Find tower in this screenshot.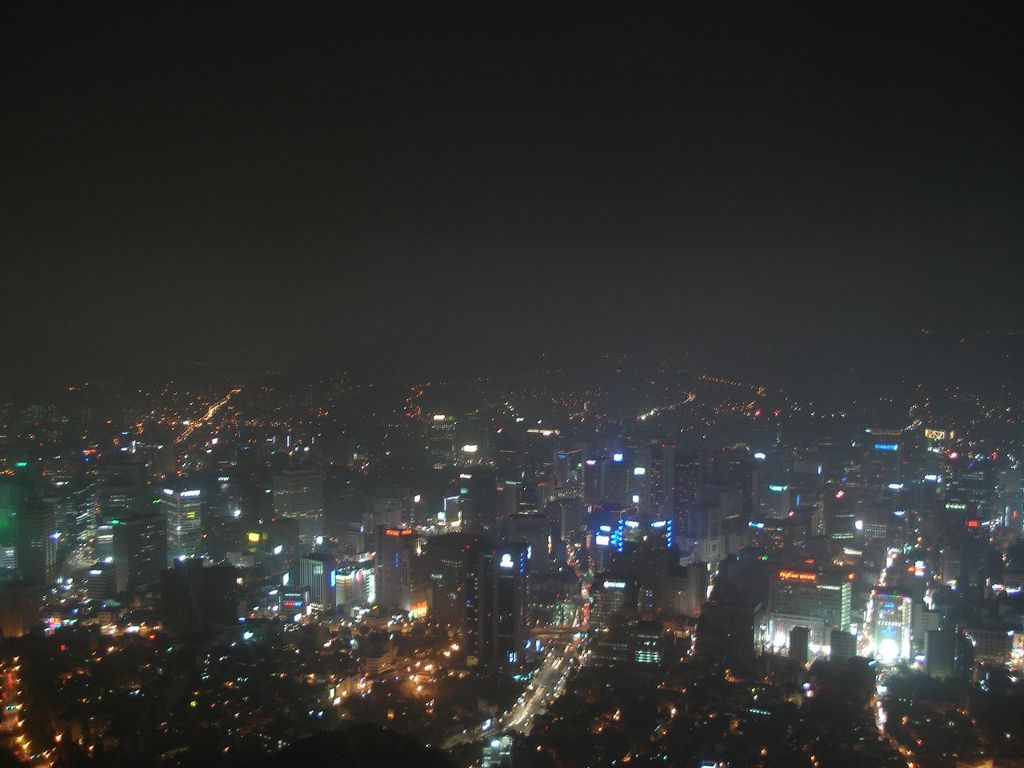
The bounding box for tower is 376/525/422/611.
